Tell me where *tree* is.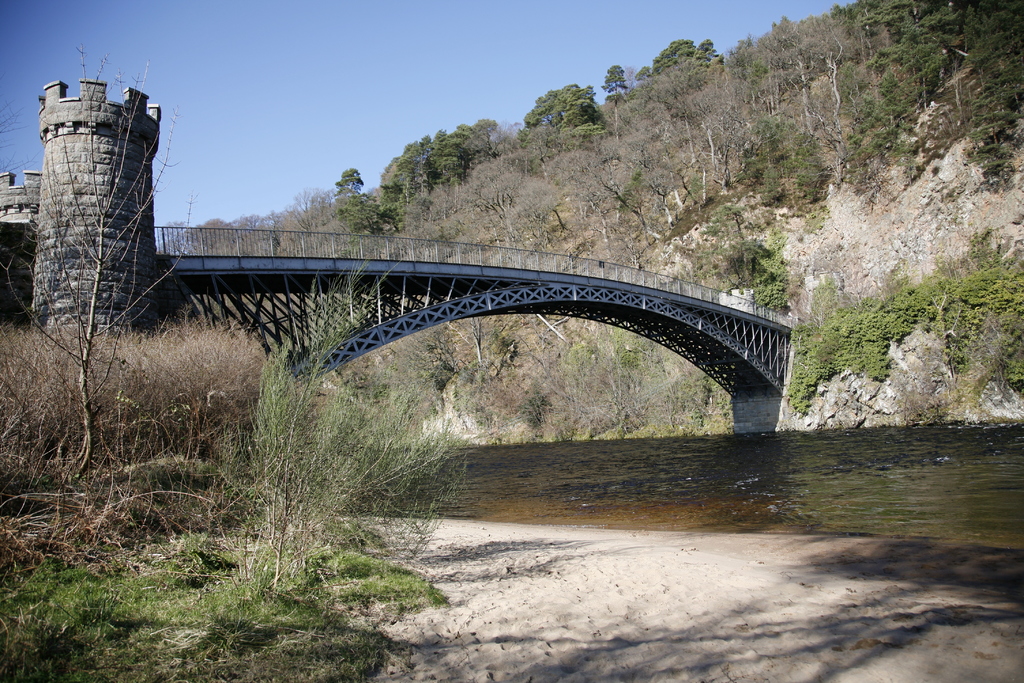
*tree* is at (337, 168, 378, 237).
